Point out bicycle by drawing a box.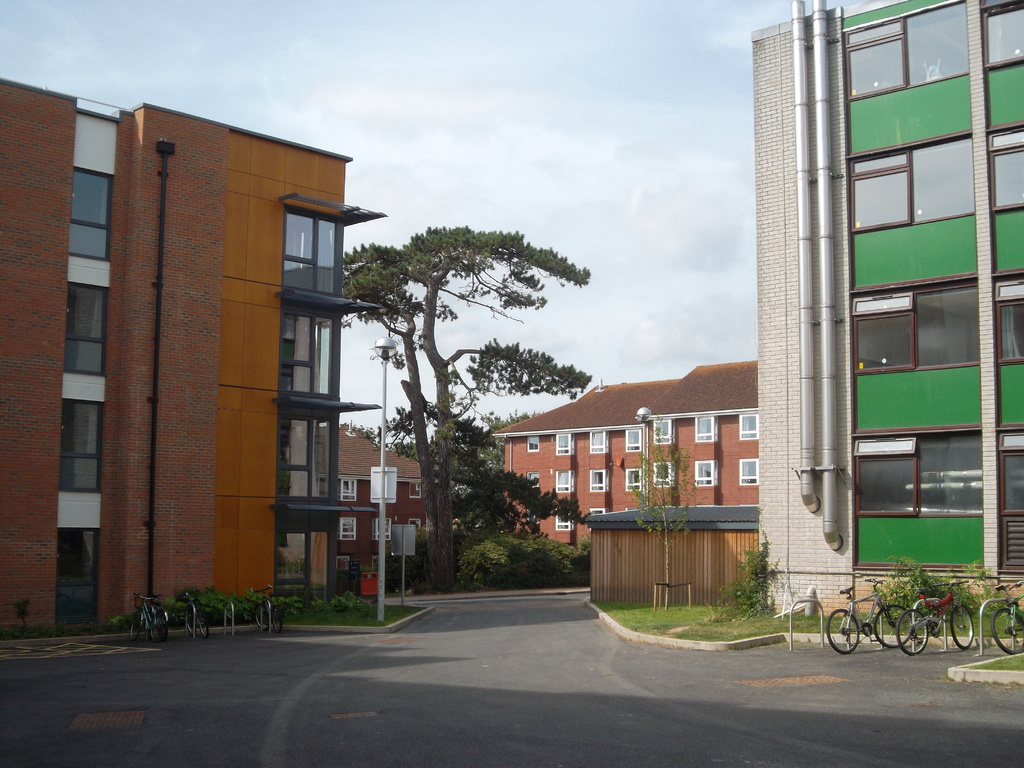
{"x1": 176, "y1": 589, "x2": 211, "y2": 642}.
